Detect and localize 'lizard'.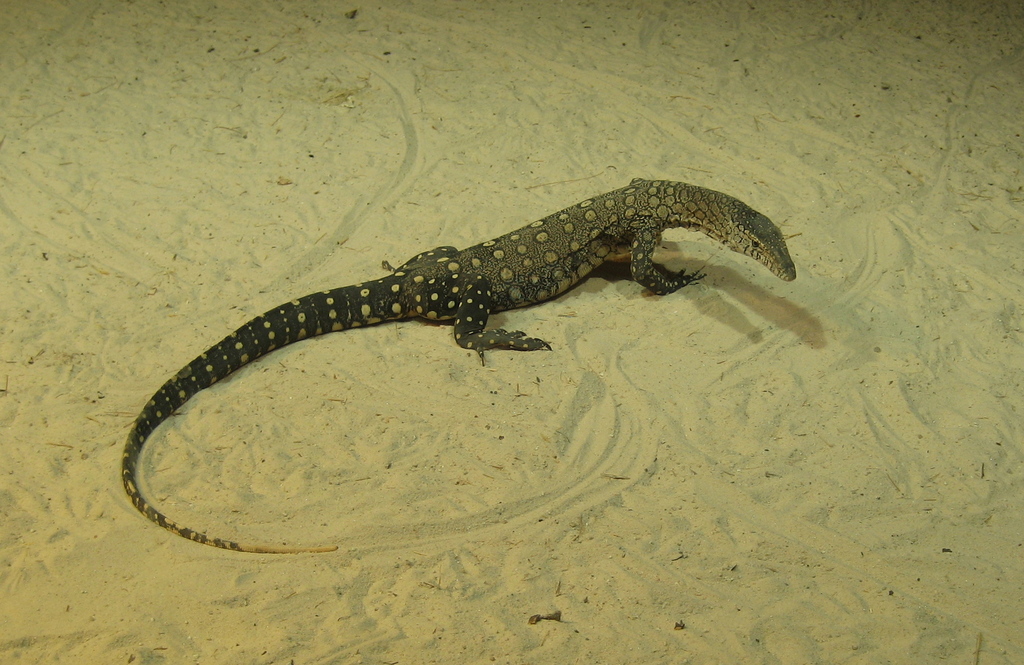
Localized at [left=118, top=166, right=790, bottom=548].
